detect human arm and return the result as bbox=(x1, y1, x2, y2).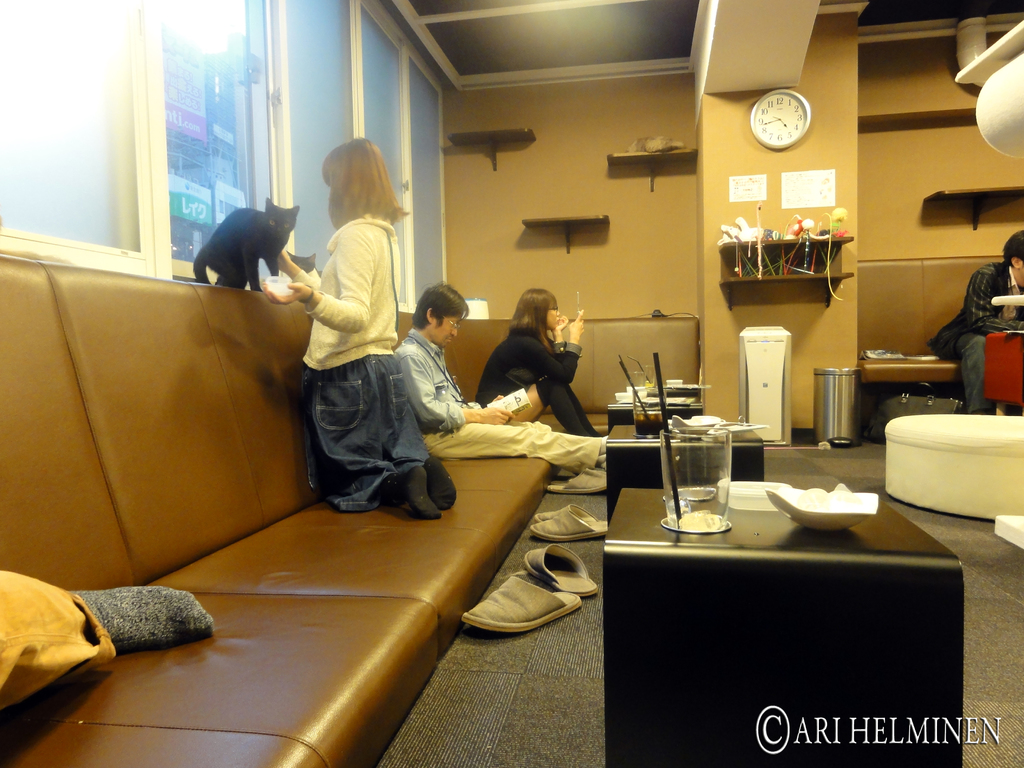
bbox=(395, 344, 527, 426).
